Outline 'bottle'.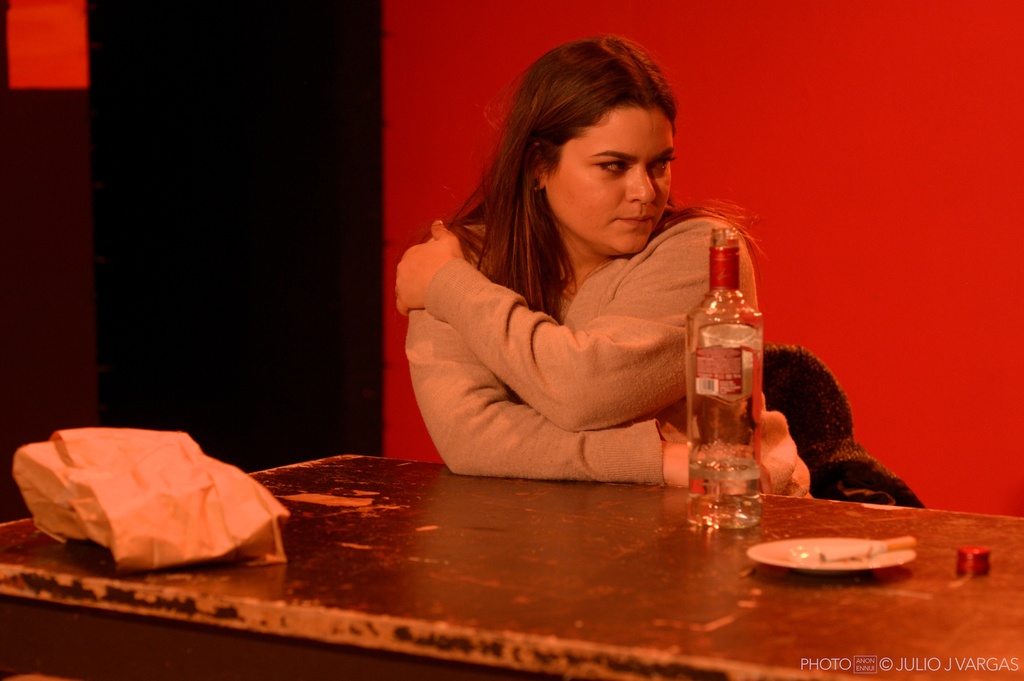
Outline: {"x1": 677, "y1": 233, "x2": 768, "y2": 499}.
